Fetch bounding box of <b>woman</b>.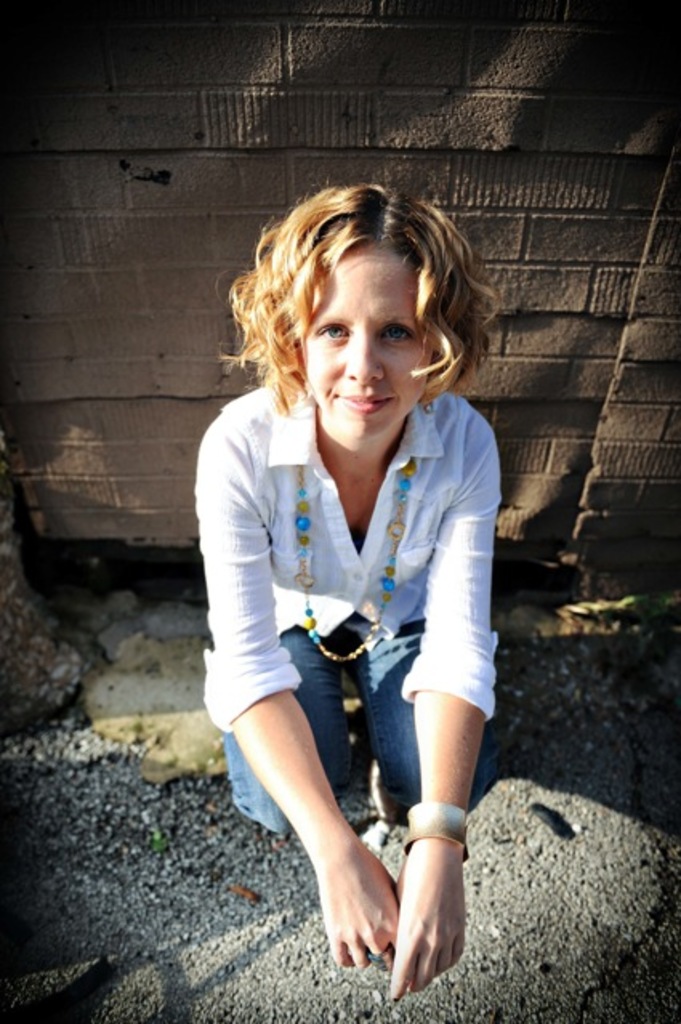
Bbox: region(165, 163, 529, 1016).
